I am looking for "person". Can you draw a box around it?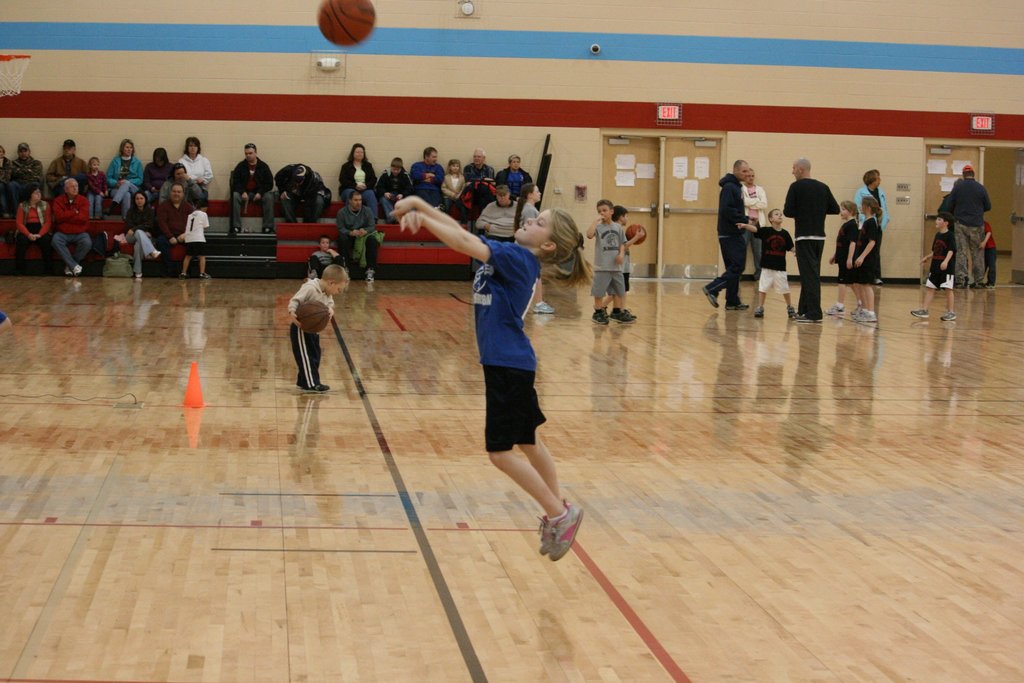
Sure, the bounding box is x1=333, y1=188, x2=378, y2=284.
